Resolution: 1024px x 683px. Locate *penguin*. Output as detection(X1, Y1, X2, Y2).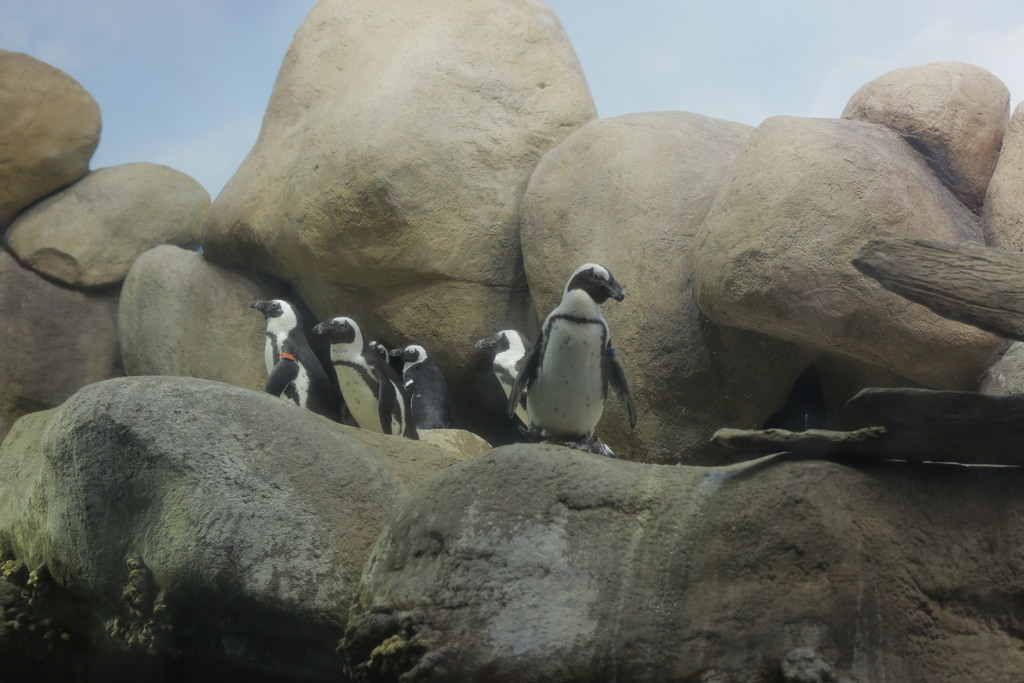
detection(510, 257, 637, 455).
